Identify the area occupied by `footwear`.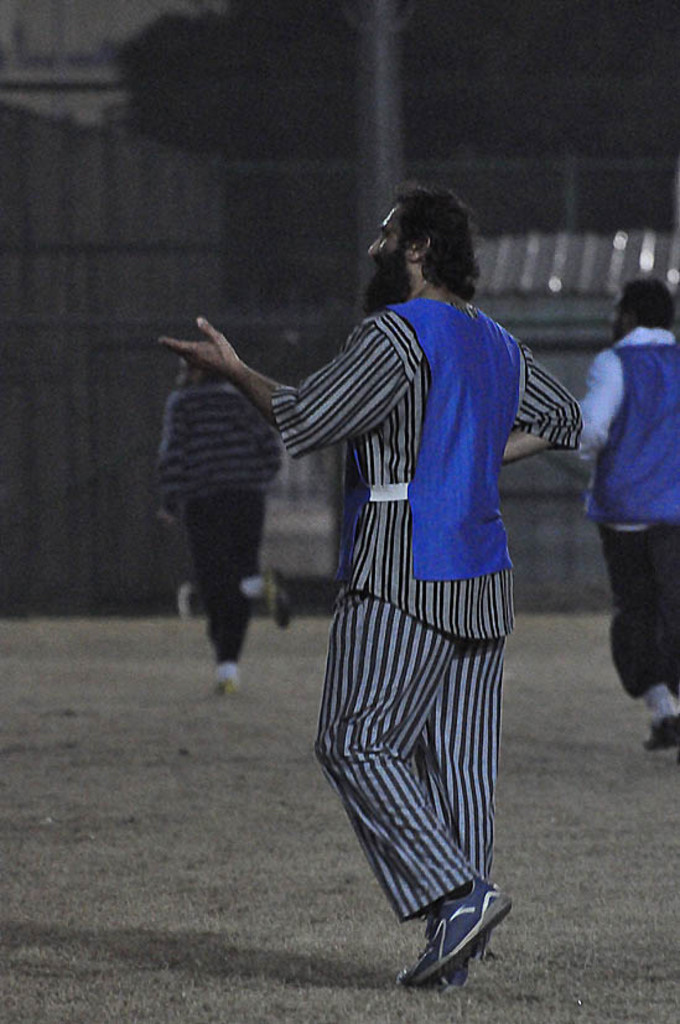
Area: 637/696/679/752.
